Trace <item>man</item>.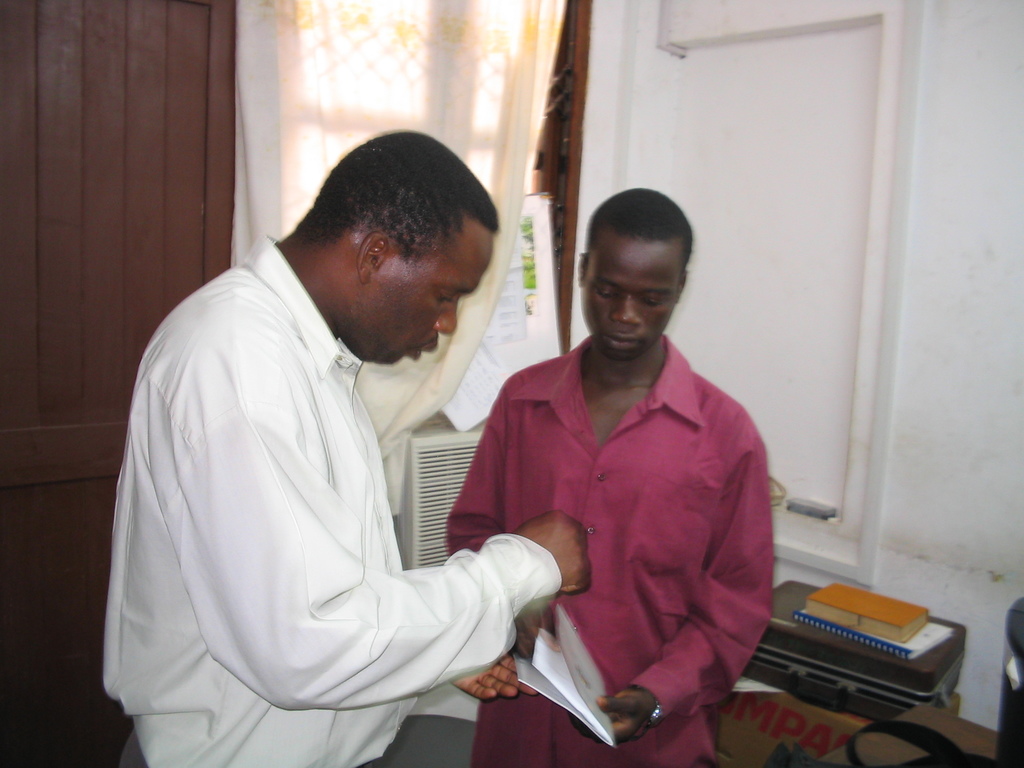
Traced to {"left": 106, "top": 130, "right": 577, "bottom": 767}.
